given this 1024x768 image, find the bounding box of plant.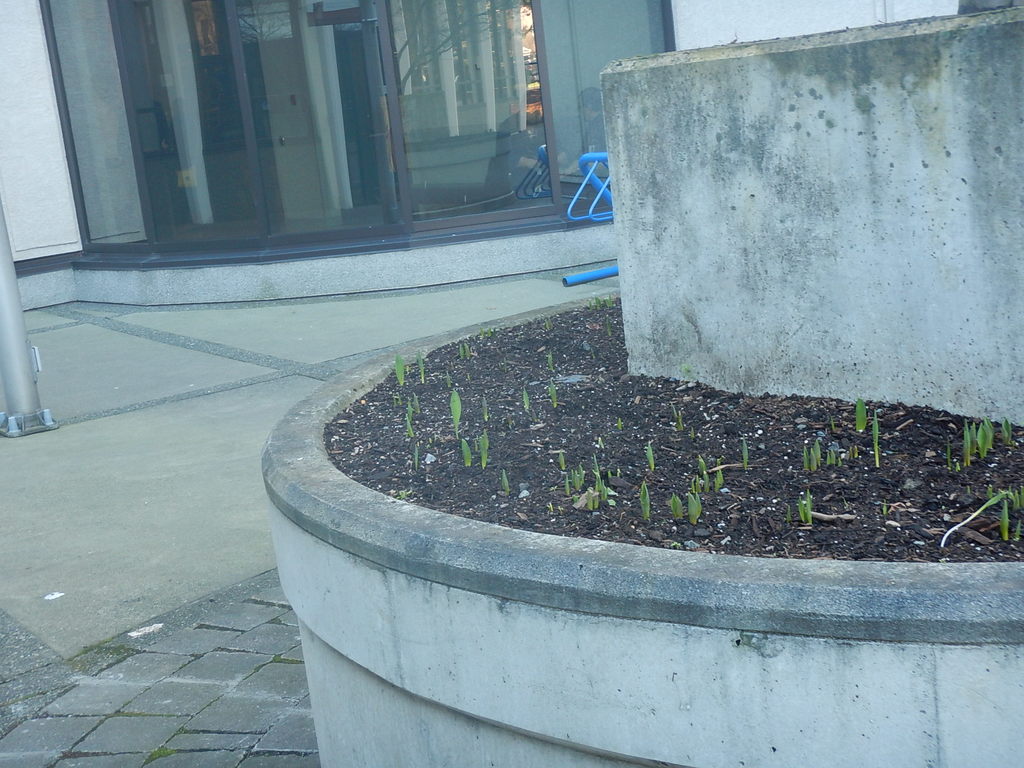
rect(548, 351, 555, 372).
